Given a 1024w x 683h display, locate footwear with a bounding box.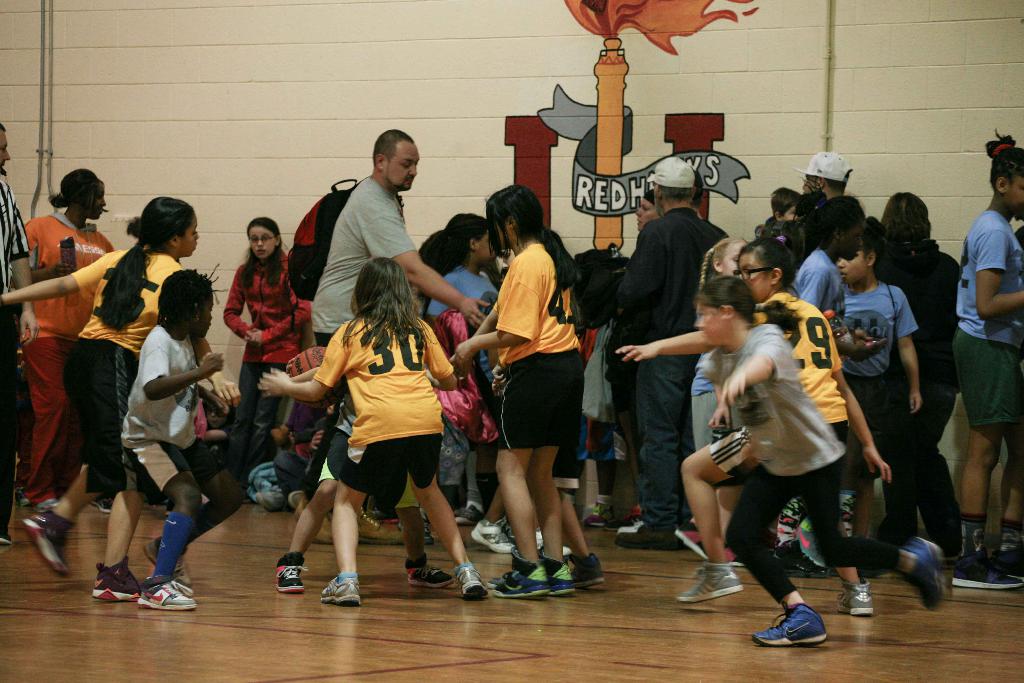
Located: {"x1": 723, "y1": 545, "x2": 745, "y2": 565}.
